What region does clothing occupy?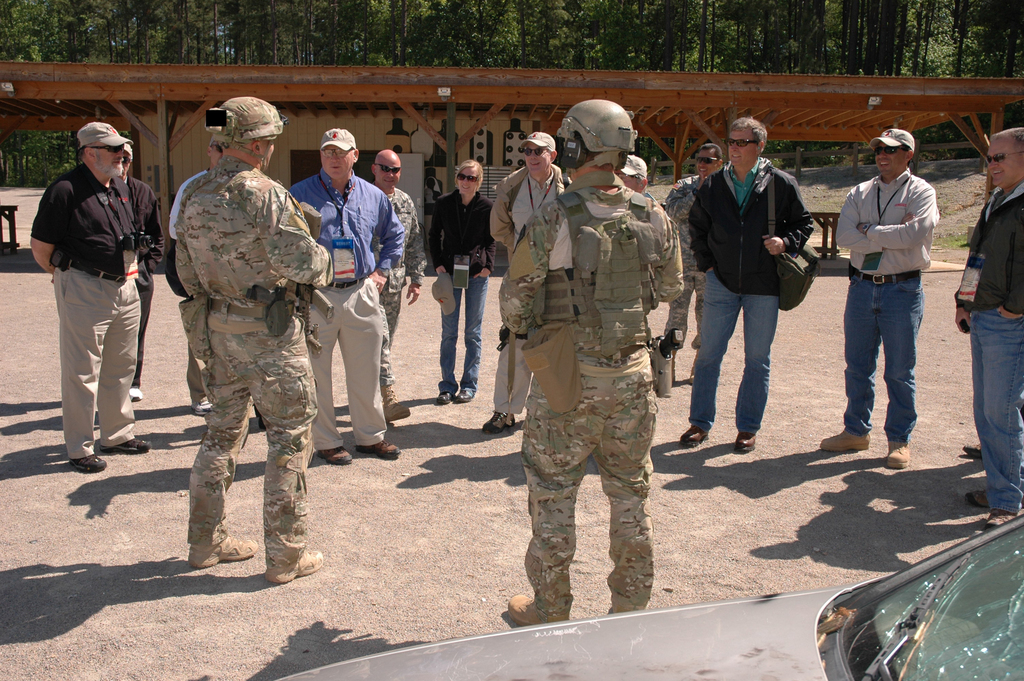
box(286, 172, 404, 443).
